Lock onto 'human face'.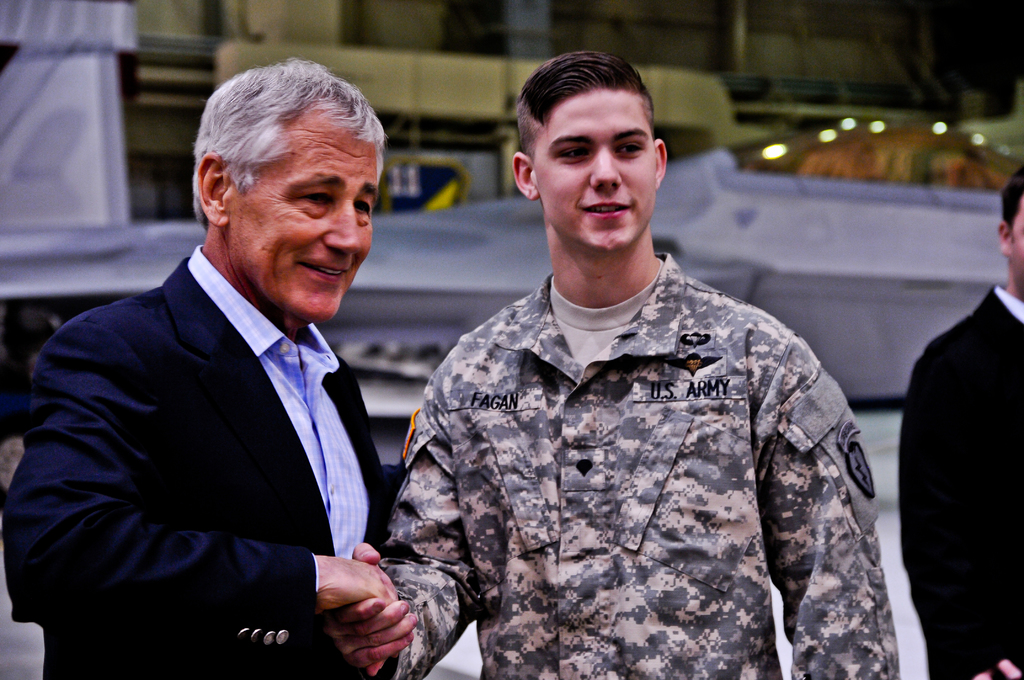
Locked: BBox(538, 93, 657, 254).
